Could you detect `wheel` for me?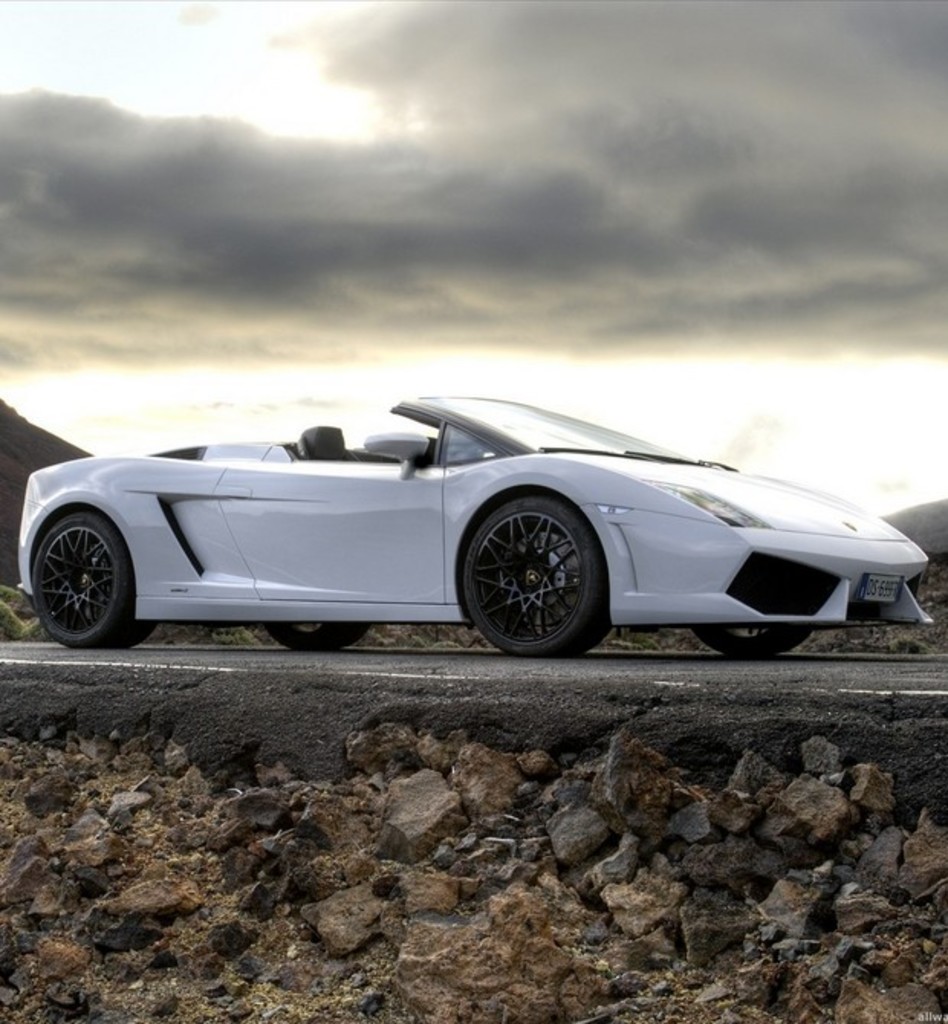
Detection result: Rect(268, 621, 373, 651).
